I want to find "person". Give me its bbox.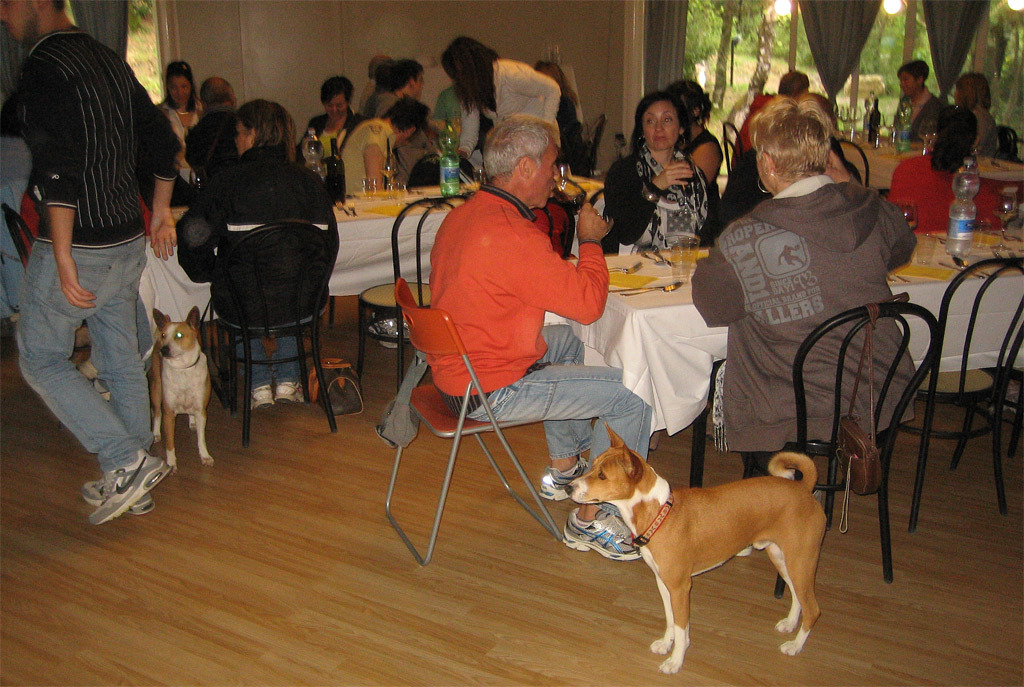
pyautogui.locateOnScreen(691, 96, 922, 482).
